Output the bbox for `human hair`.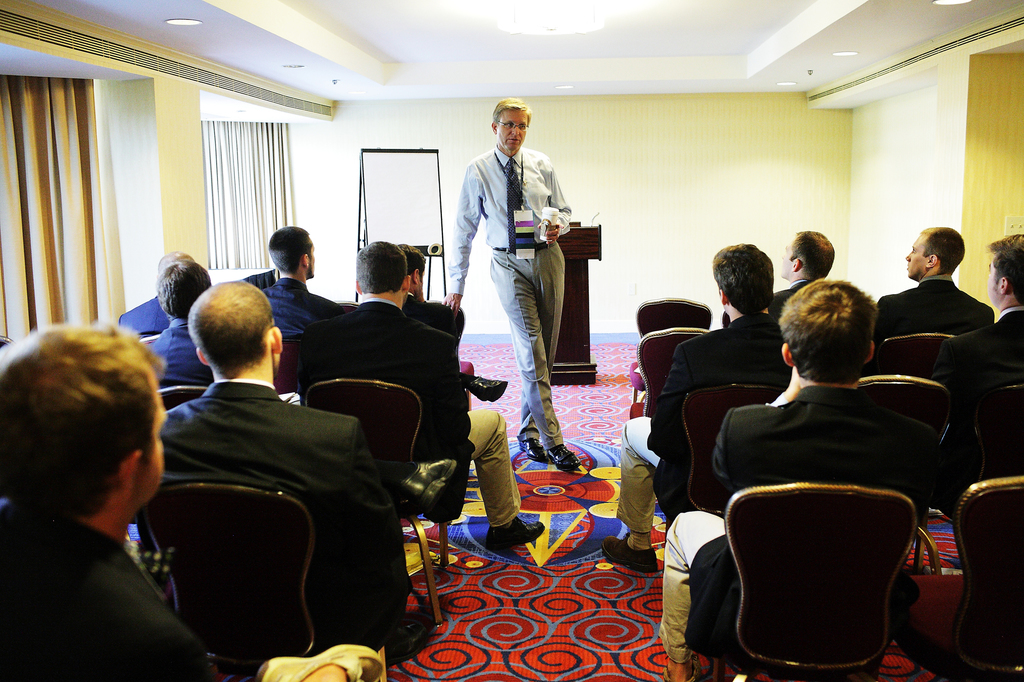
rect(778, 278, 876, 386).
